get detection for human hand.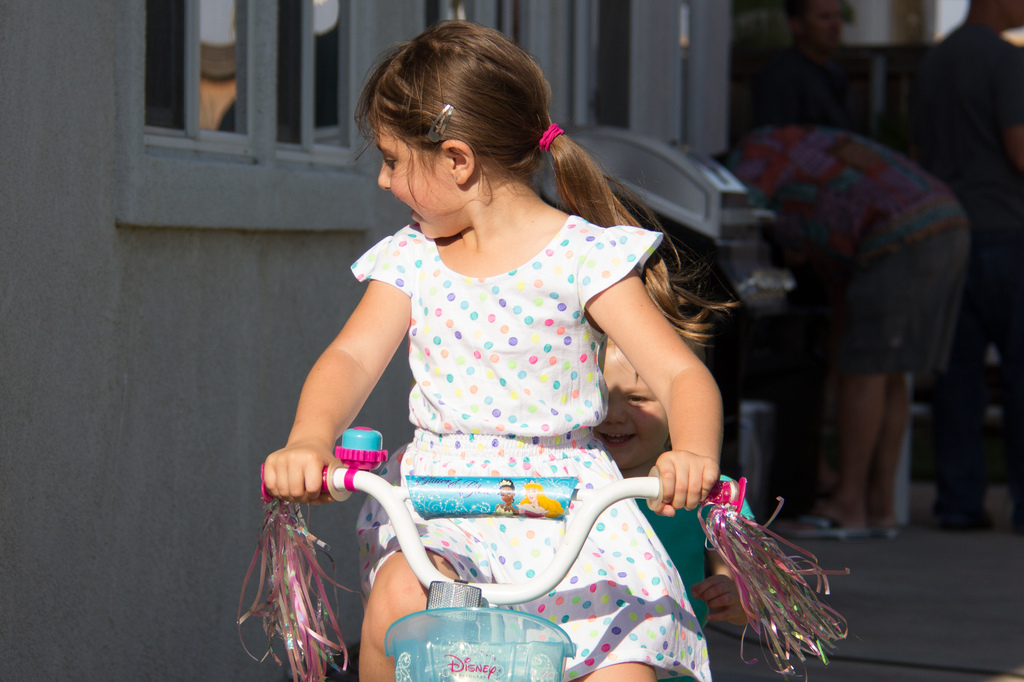
Detection: bbox=(263, 443, 339, 504).
